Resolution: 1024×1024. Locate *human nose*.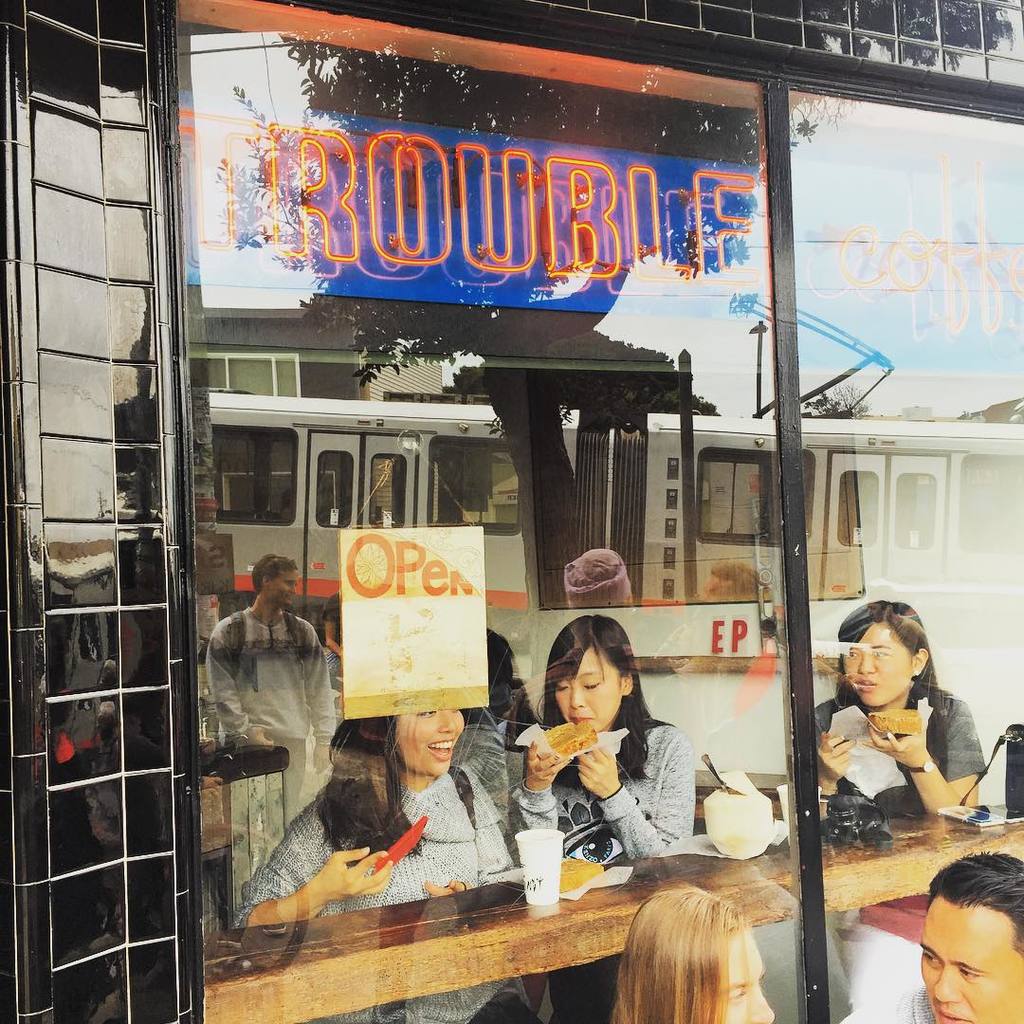
<bbox>439, 709, 455, 733</bbox>.
